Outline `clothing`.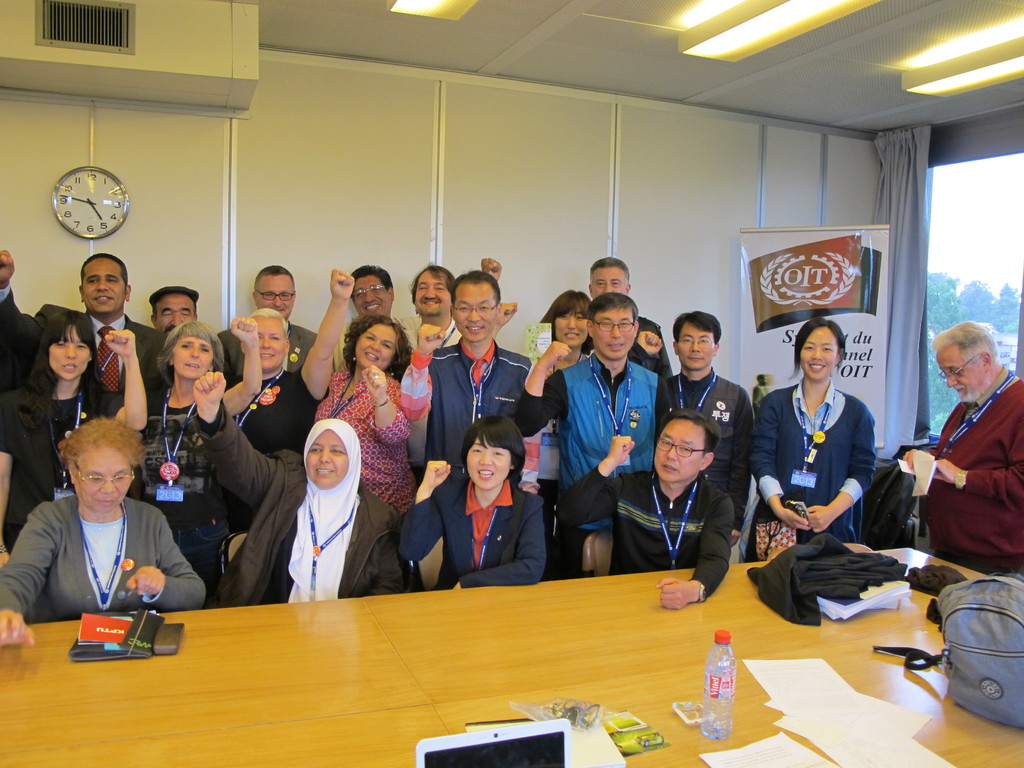
Outline: box(218, 399, 405, 604).
